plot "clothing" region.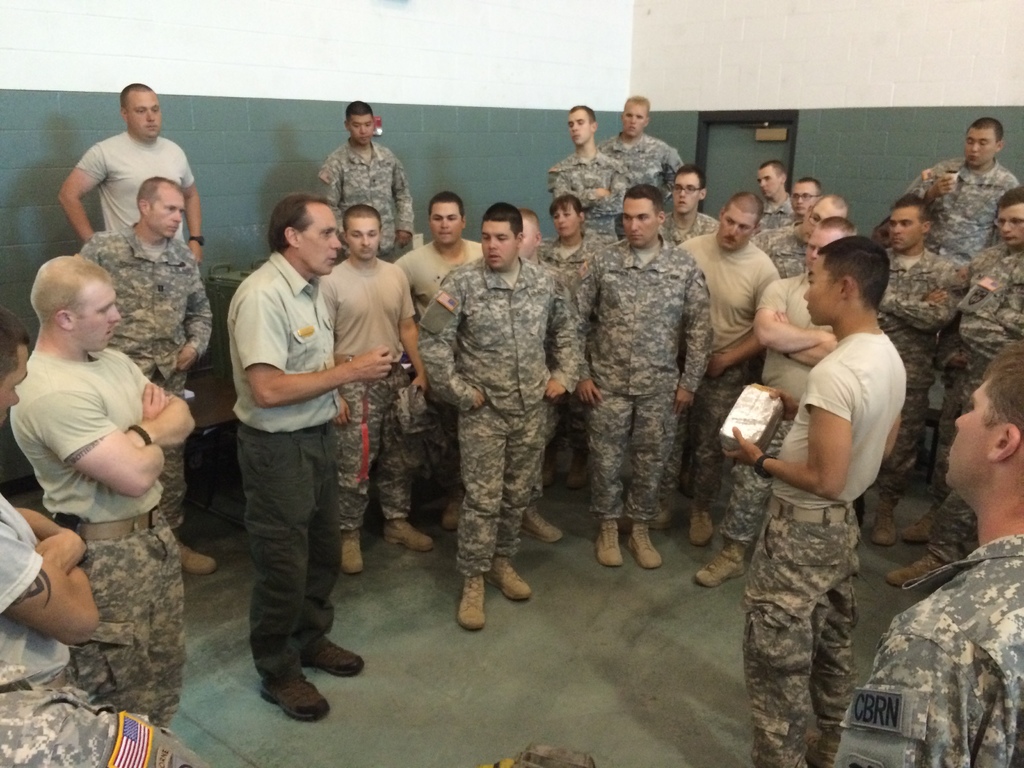
Plotted at 755, 217, 789, 250.
